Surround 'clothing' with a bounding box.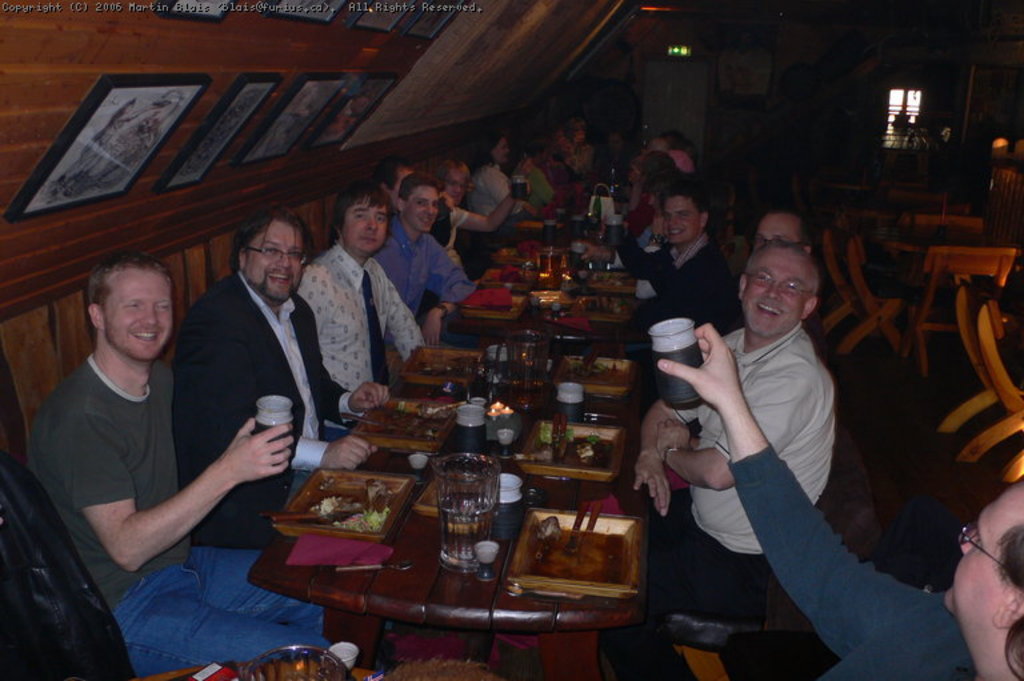
(x1=289, y1=213, x2=413, y2=410).
